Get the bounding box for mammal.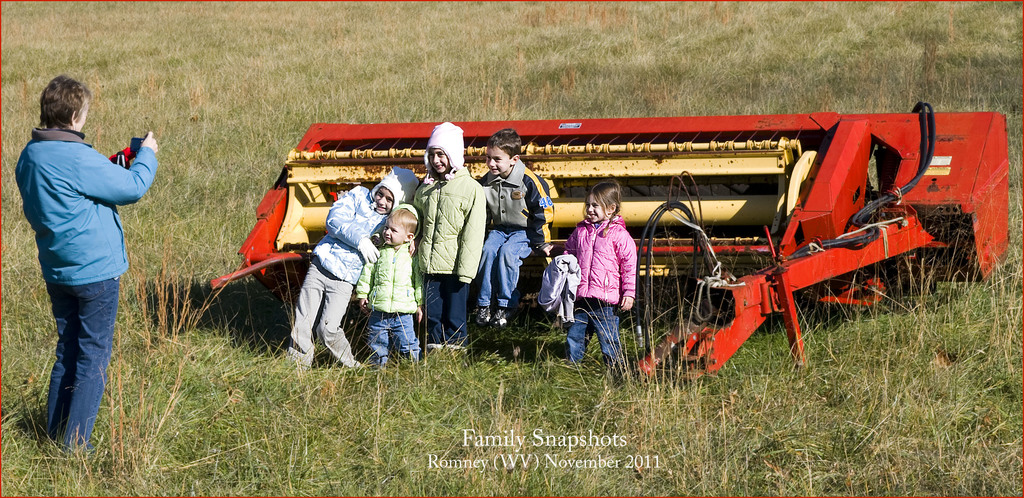
detection(410, 113, 483, 361).
